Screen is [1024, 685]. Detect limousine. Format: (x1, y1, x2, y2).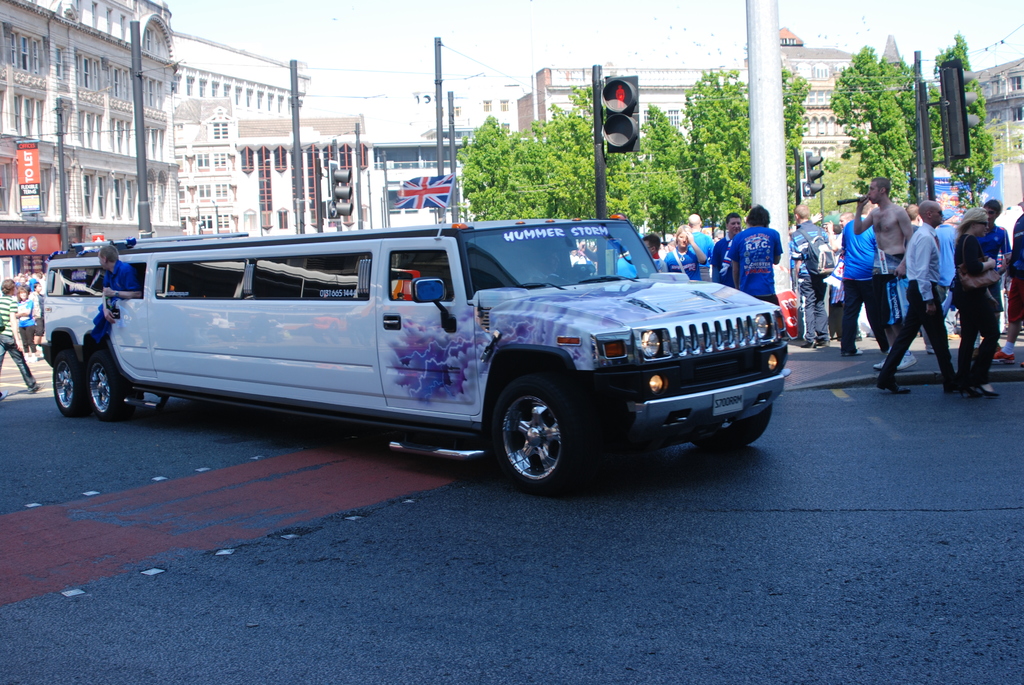
(38, 216, 790, 498).
